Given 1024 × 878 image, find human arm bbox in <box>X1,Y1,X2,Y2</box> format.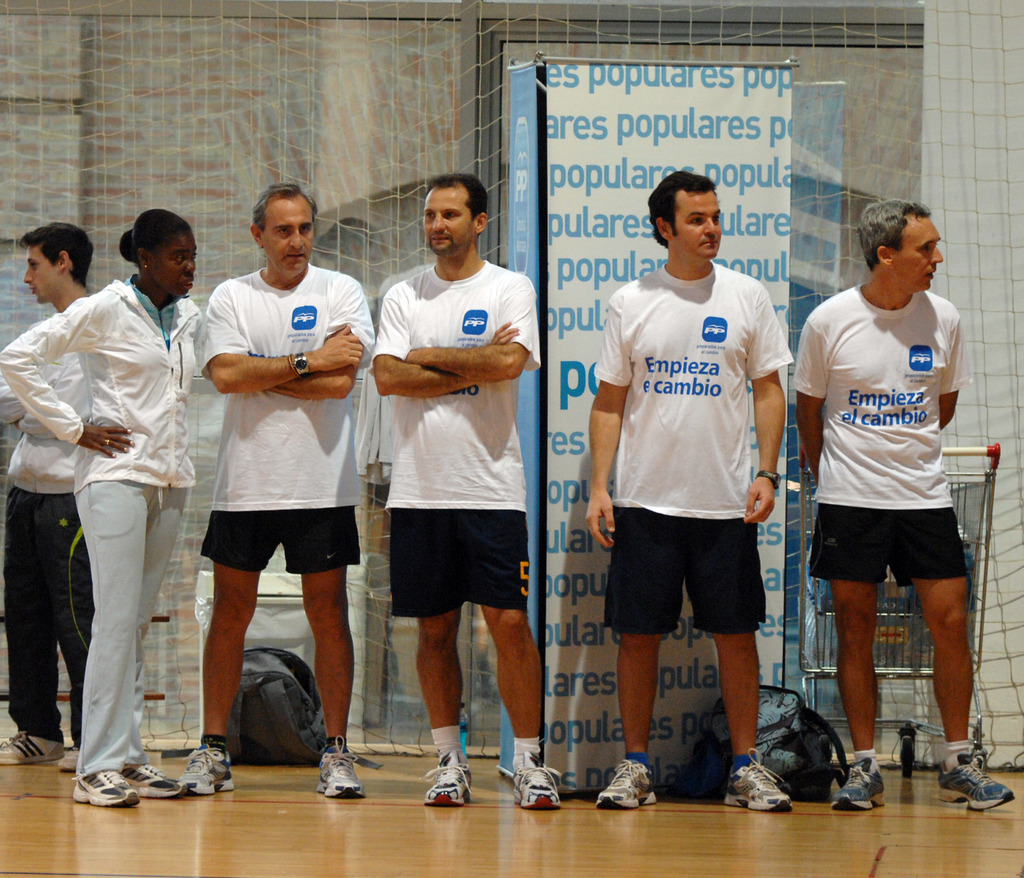
<box>776,320,826,472</box>.
